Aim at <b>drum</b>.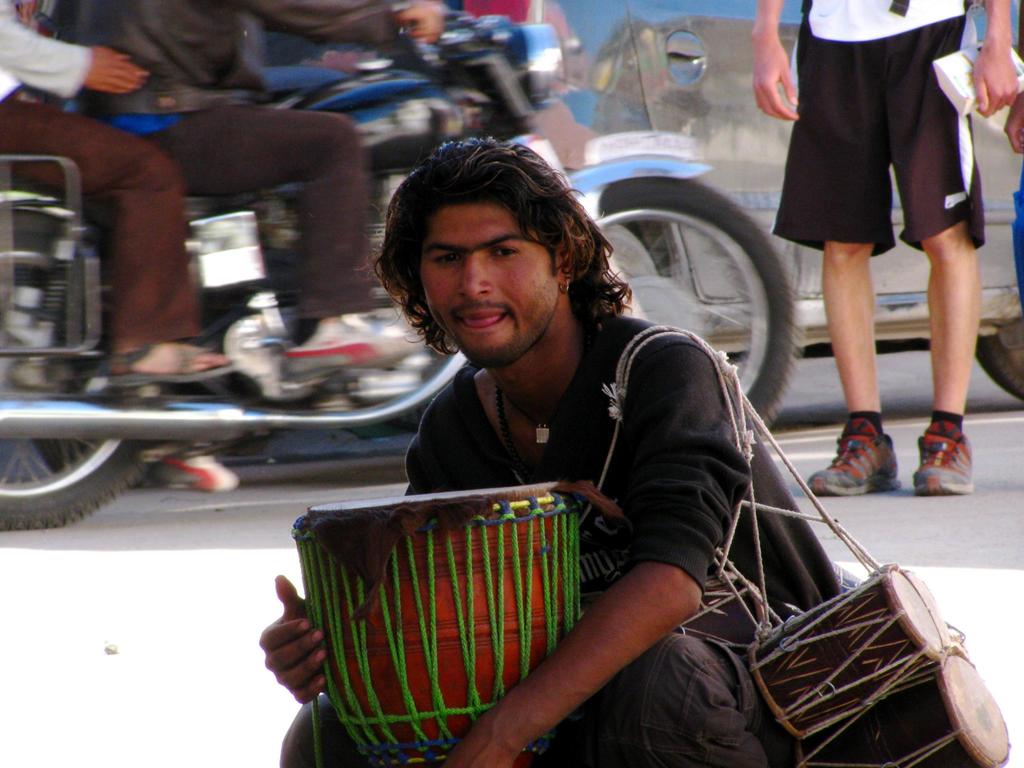
Aimed at bbox(199, 498, 655, 726).
